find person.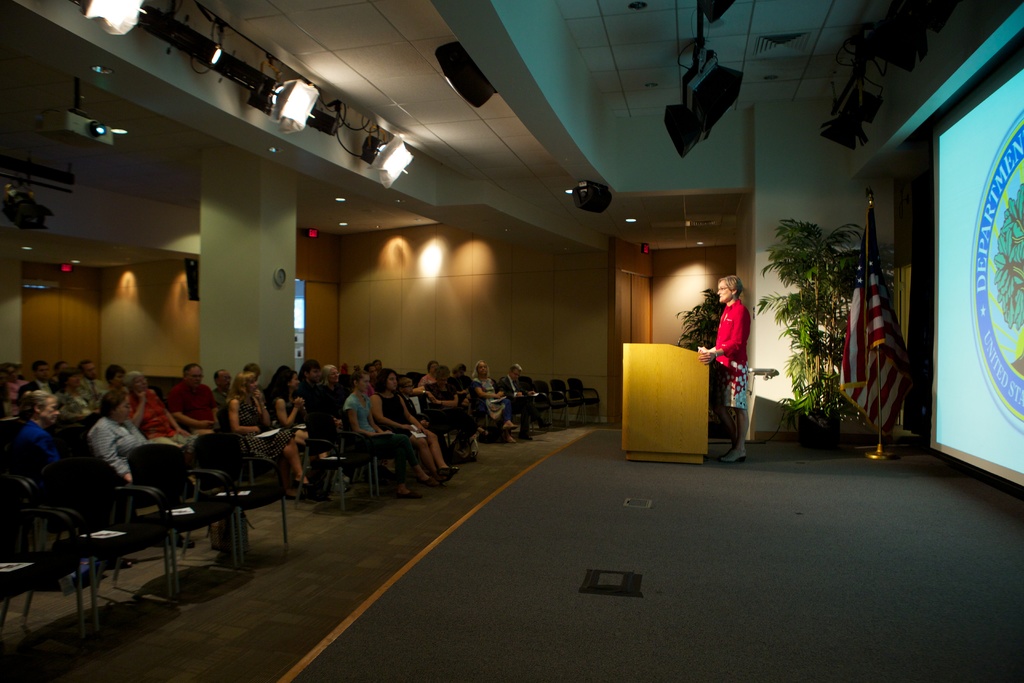
bbox=(707, 265, 767, 457).
